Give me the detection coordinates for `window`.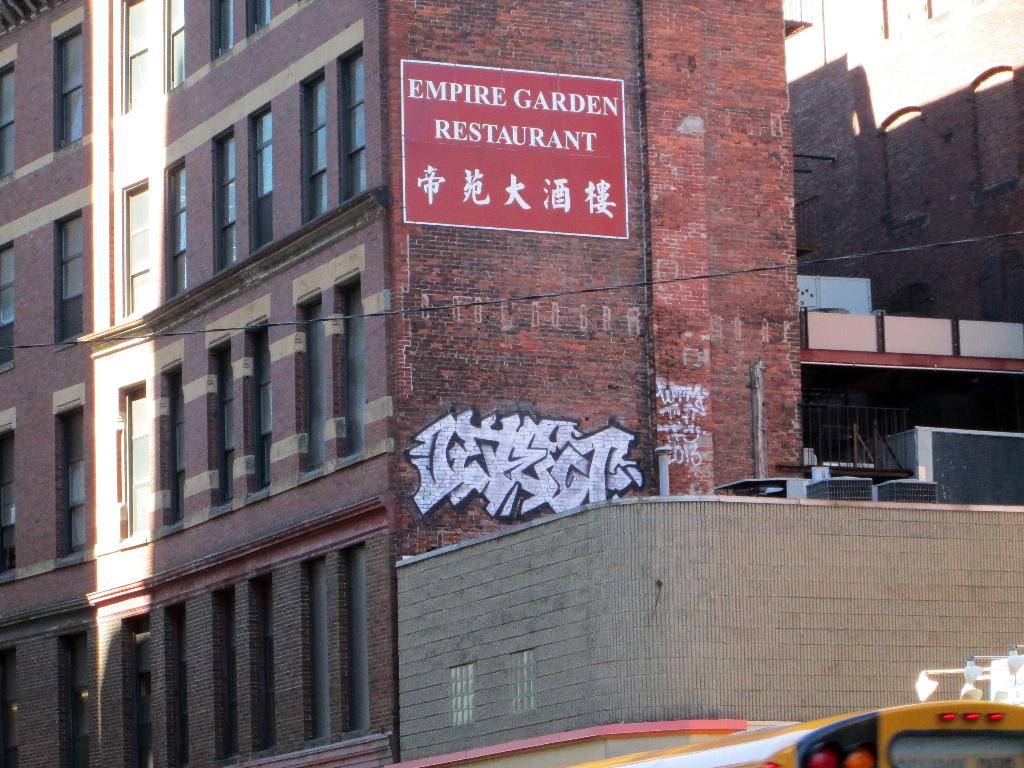
<bbox>275, 232, 372, 477</bbox>.
